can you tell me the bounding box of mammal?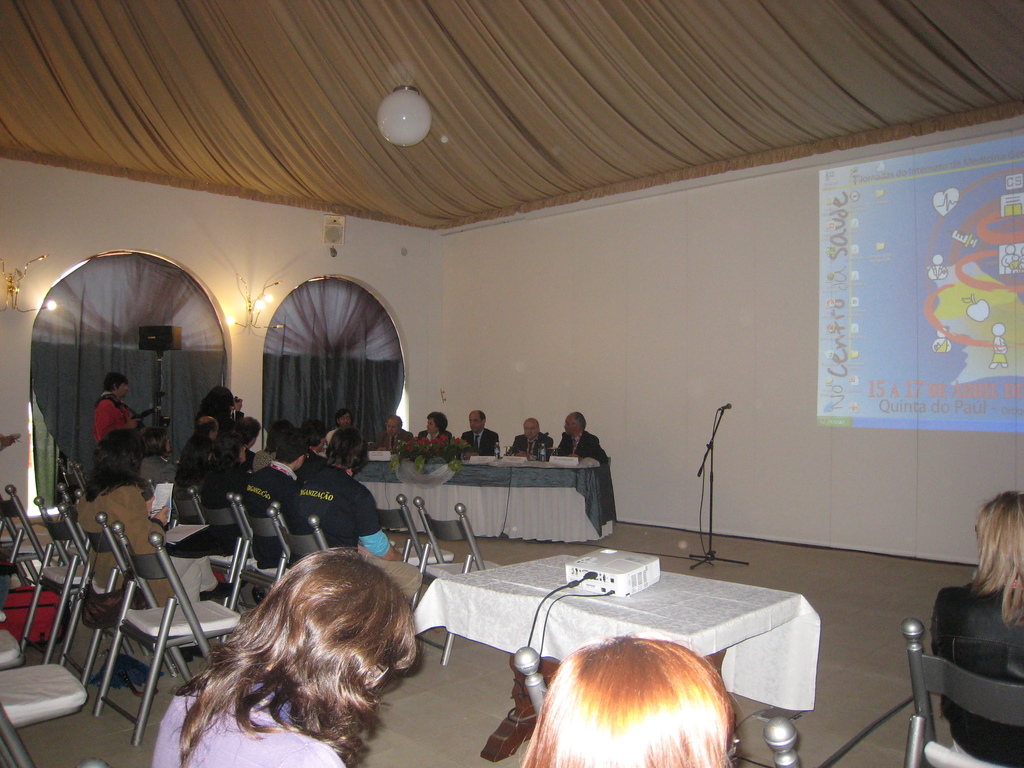
<region>143, 550, 426, 767</region>.
